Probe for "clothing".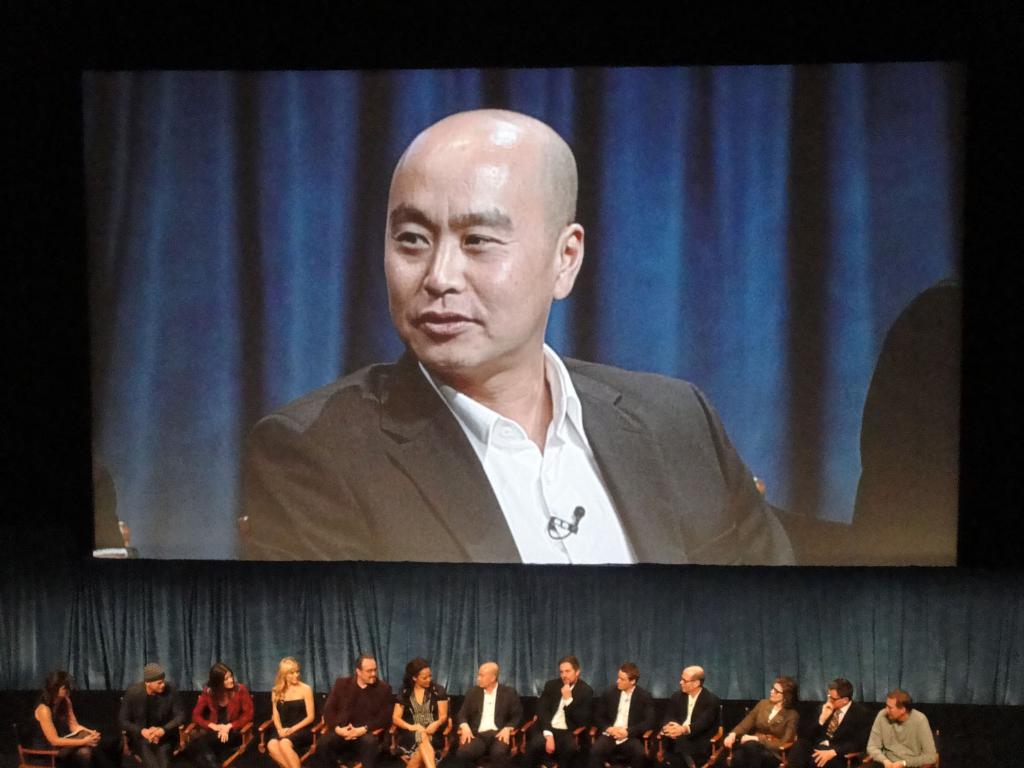
Probe result: 765/271/956/579.
